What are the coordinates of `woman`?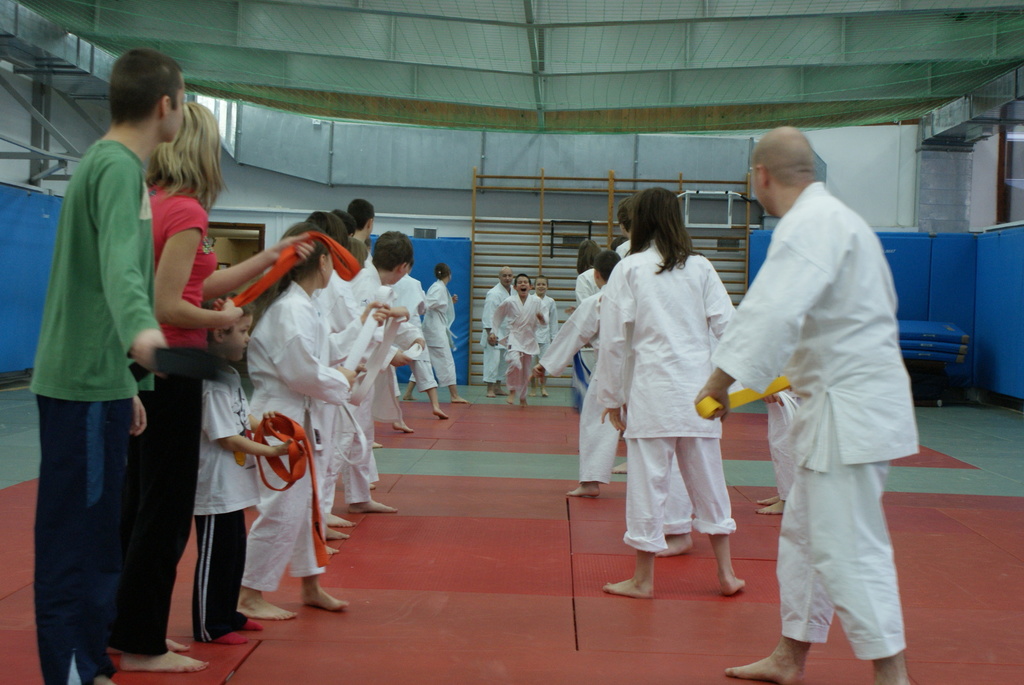
<bbox>105, 100, 317, 672</bbox>.
